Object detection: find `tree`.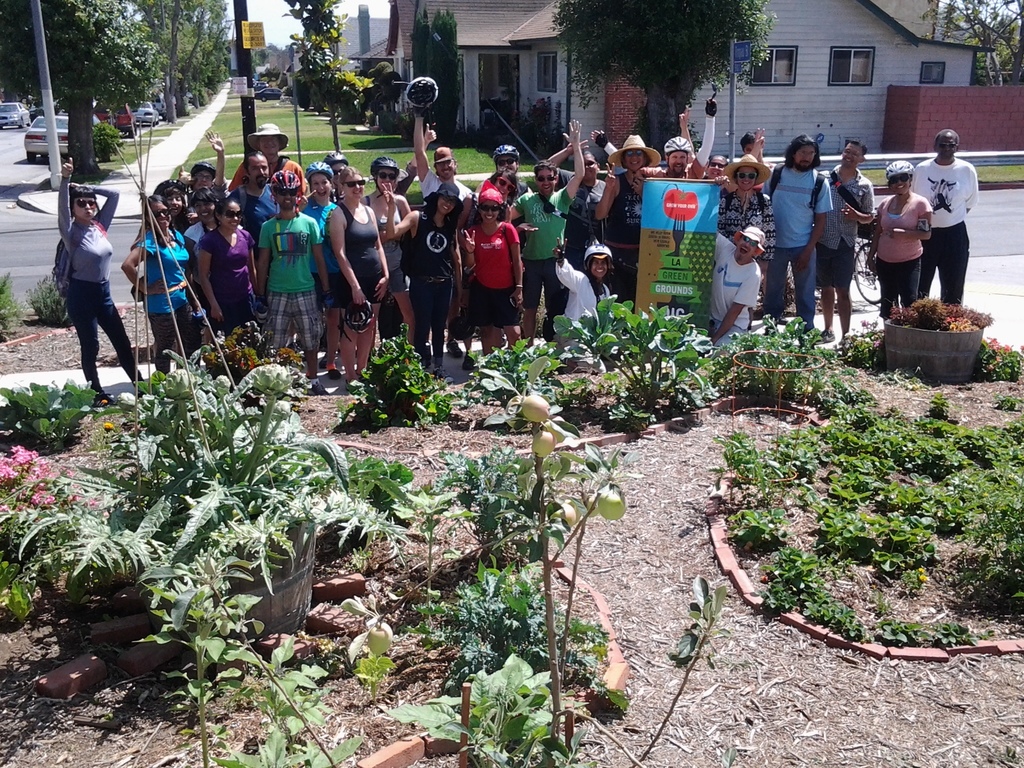
(x1=548, y1=1, x2=771, y2=148).
